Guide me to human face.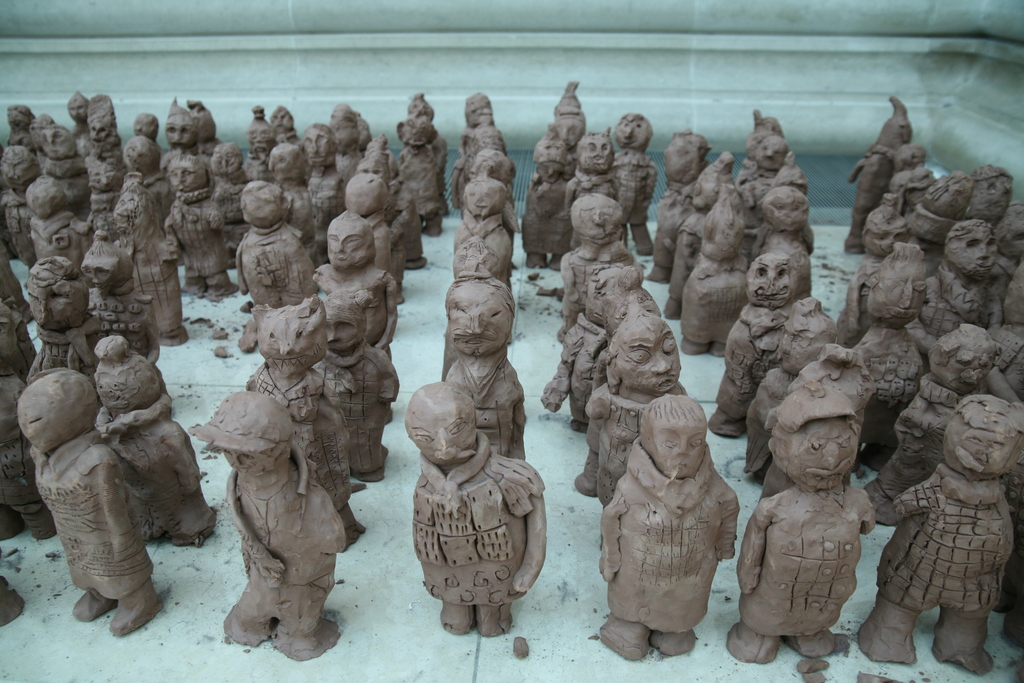
Guidance: (451,300,510,358).
